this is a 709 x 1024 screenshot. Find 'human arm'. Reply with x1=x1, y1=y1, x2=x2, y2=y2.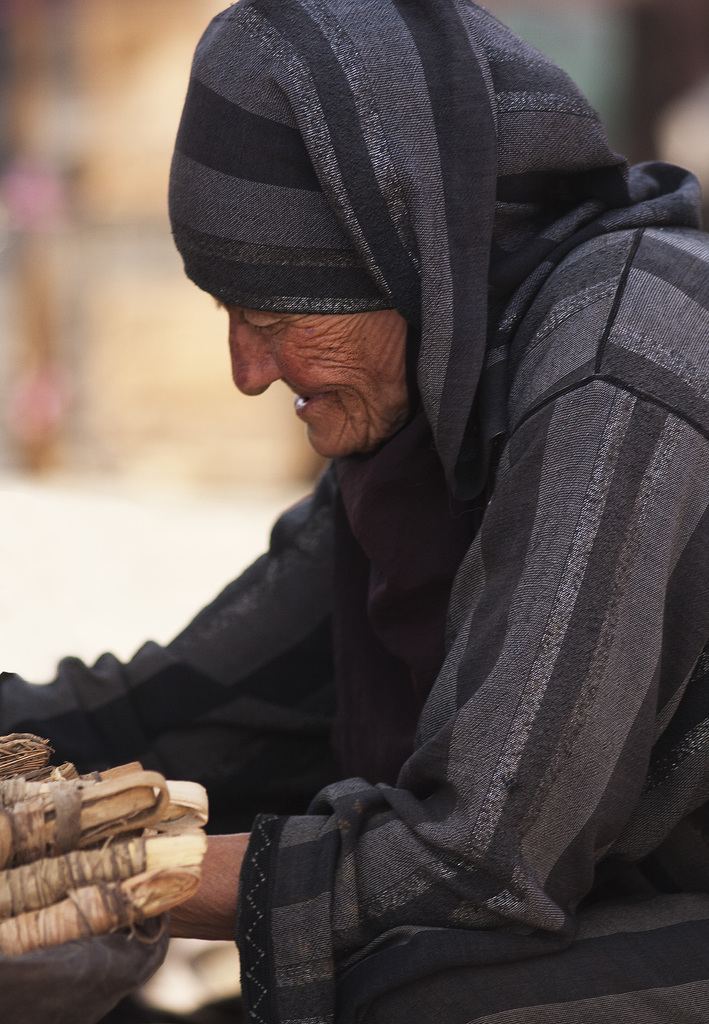
x1=0, y1=431, x2=447, y2=772.
